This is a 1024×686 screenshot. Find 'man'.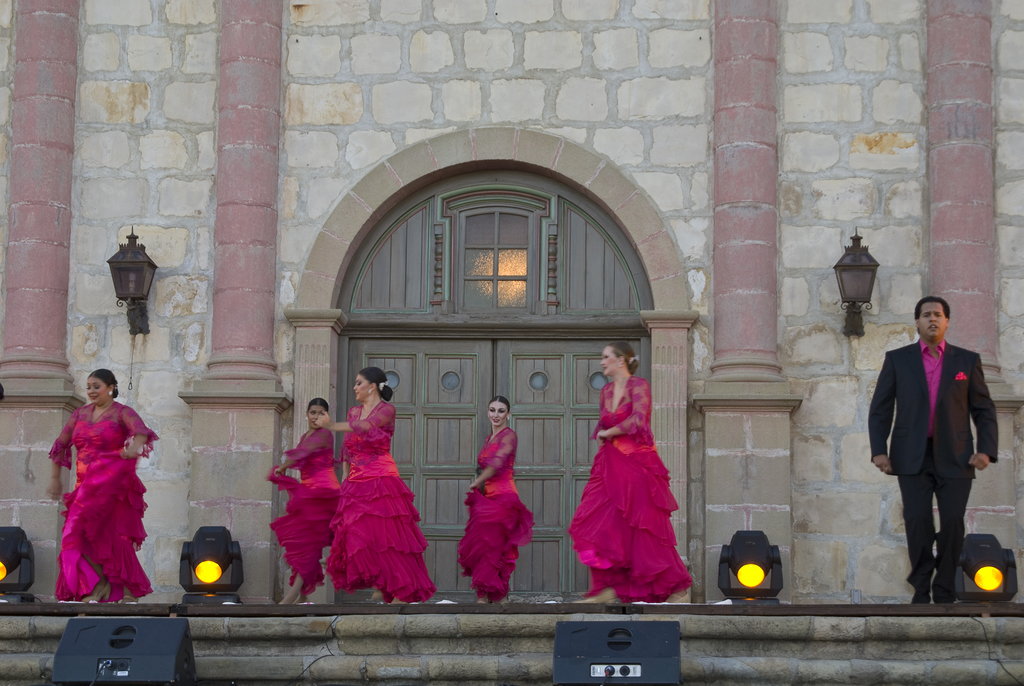
Bounding box: left=850, top=293, right=1018, bottom=604.
